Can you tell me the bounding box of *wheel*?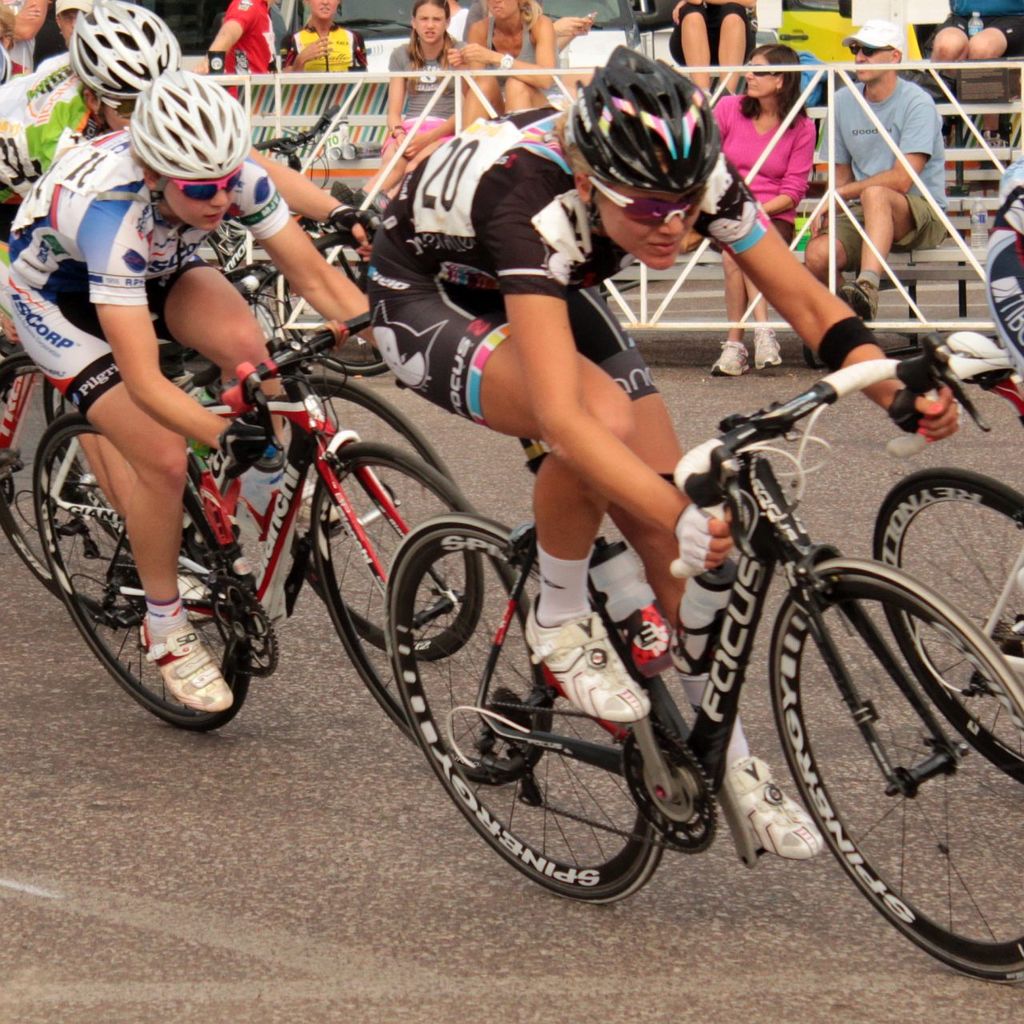
crop(767, 554, 1023, 986).
